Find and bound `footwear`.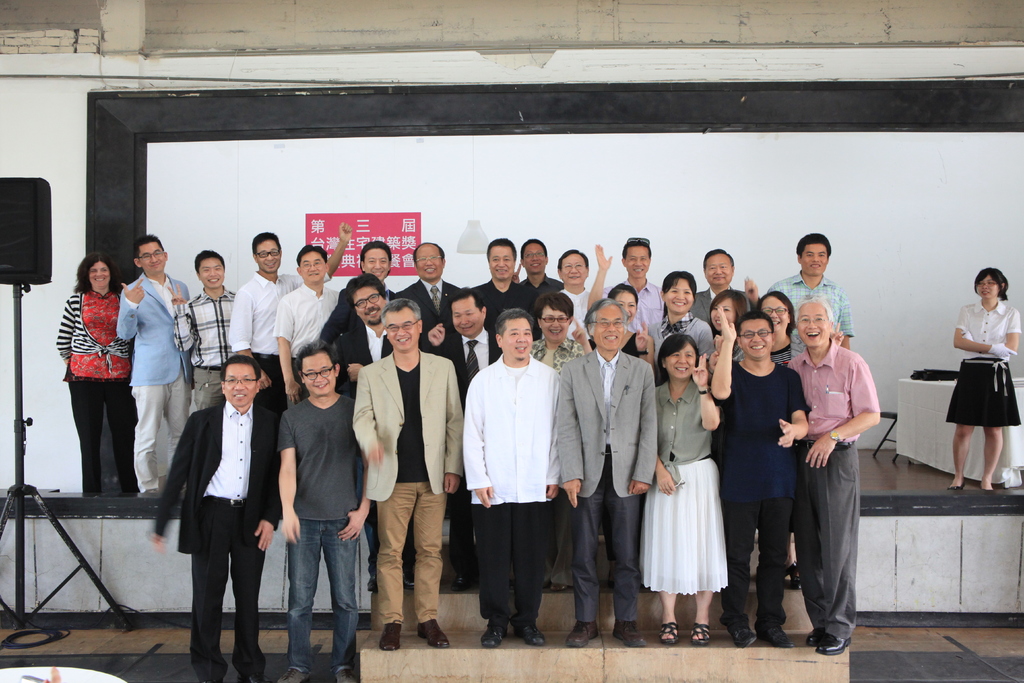
Bound: rect(244, 675, 266, 682).
